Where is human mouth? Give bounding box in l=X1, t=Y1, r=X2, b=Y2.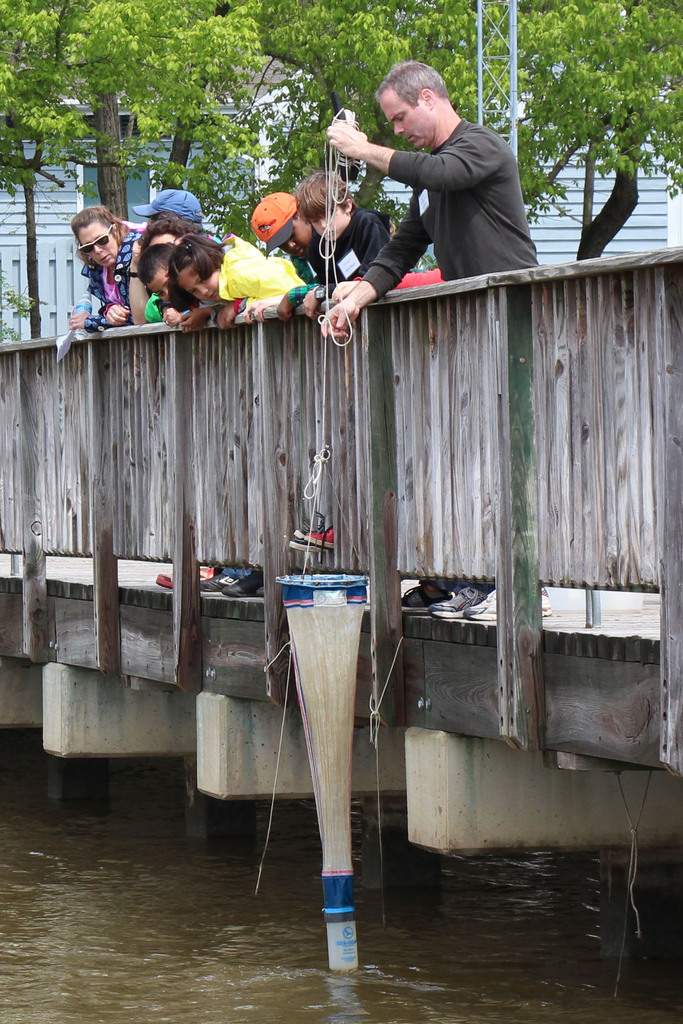
l=325, t=232, r=333, b=243.
